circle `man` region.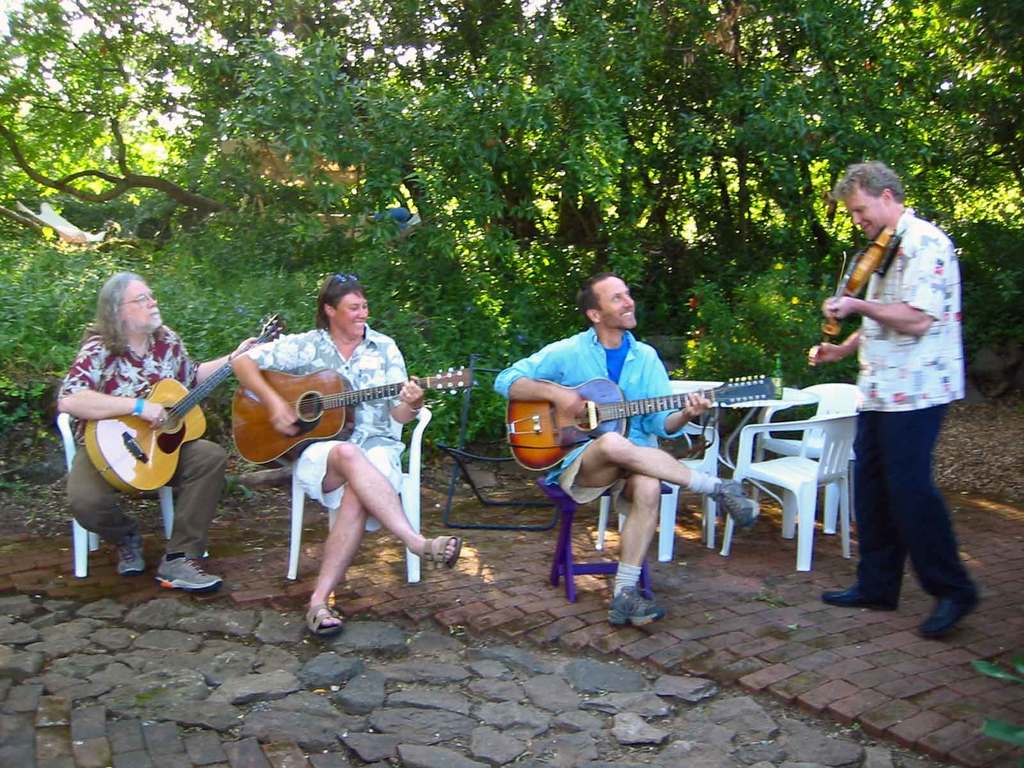
Region: x1=52 y1=274 x2=264 y2=586.
